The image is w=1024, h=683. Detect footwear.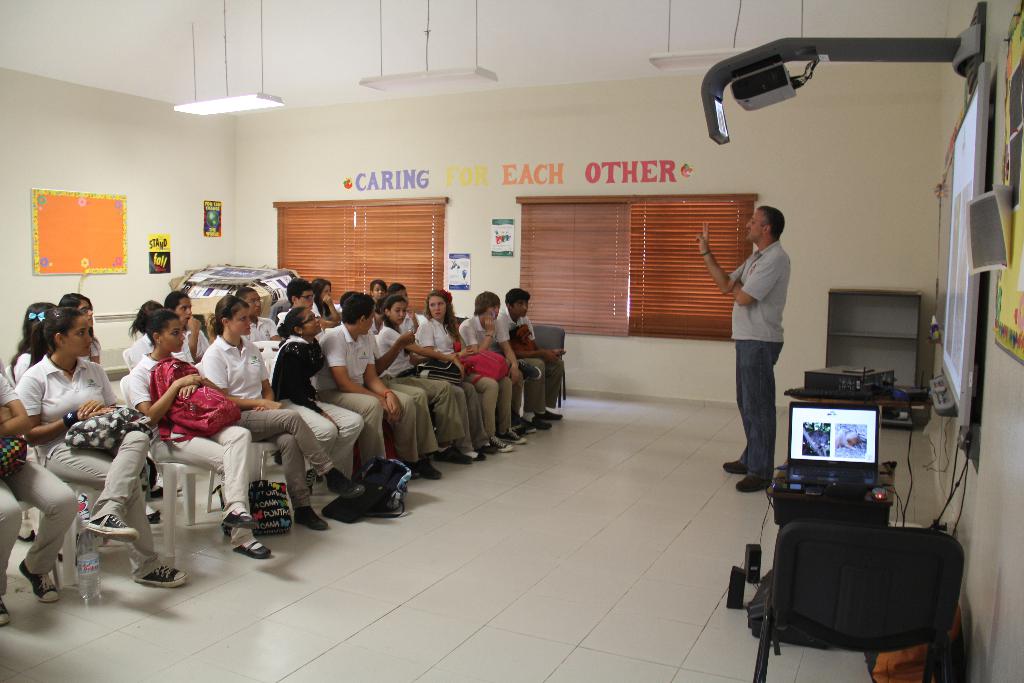
Detection: detection(293, 506, 335, 532).
